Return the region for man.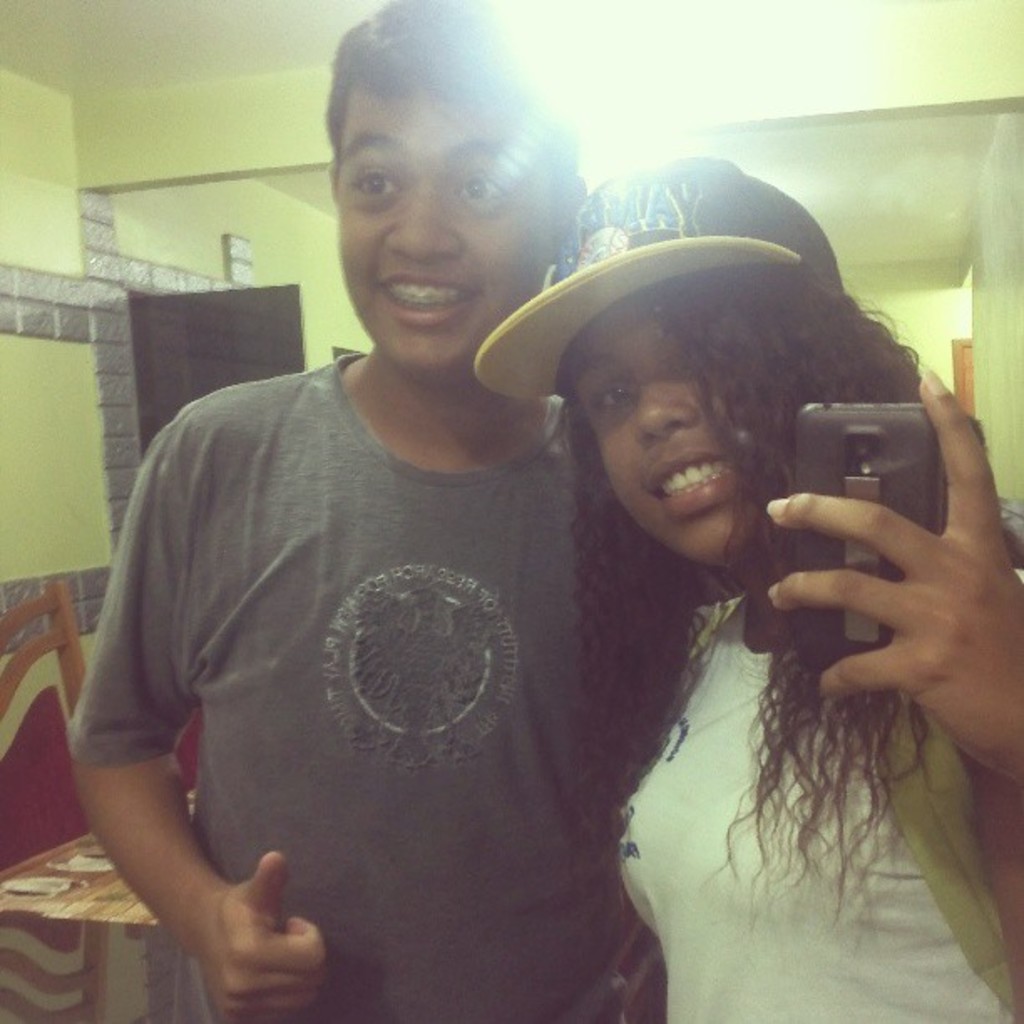
x1=49, y1=0, x2=1022, y2=1022.
